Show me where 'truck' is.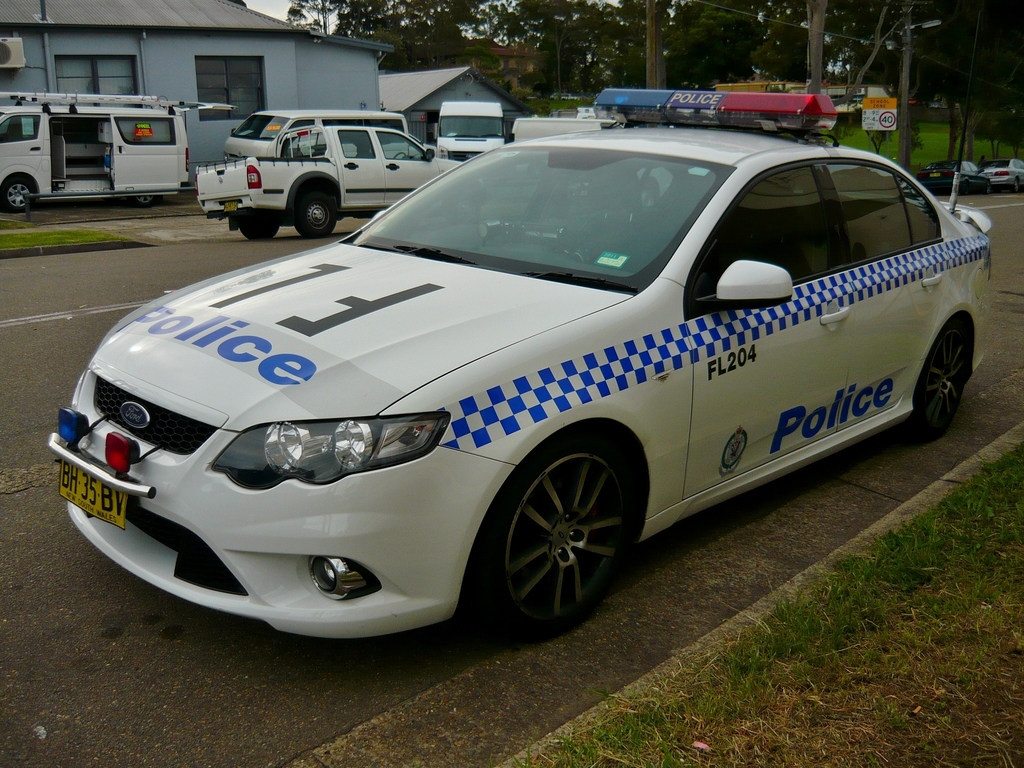
'truck' is at [left=199, top=103, right=439, bottom=227].
